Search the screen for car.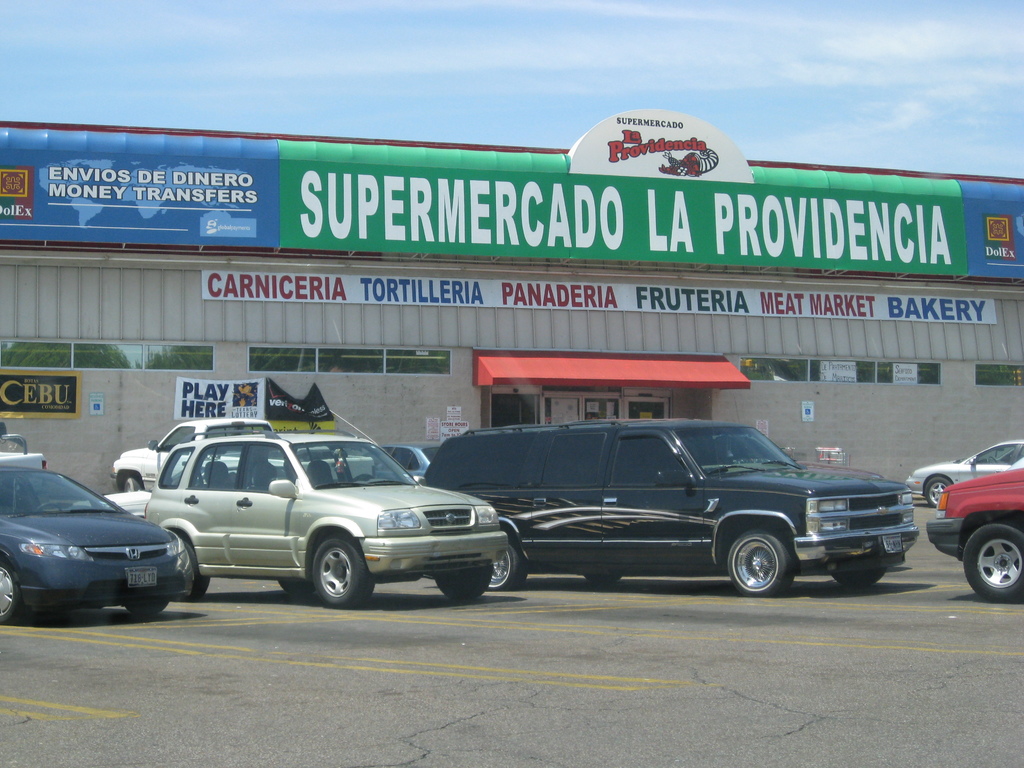
Found at <box>918,471,1023,601</box>.
